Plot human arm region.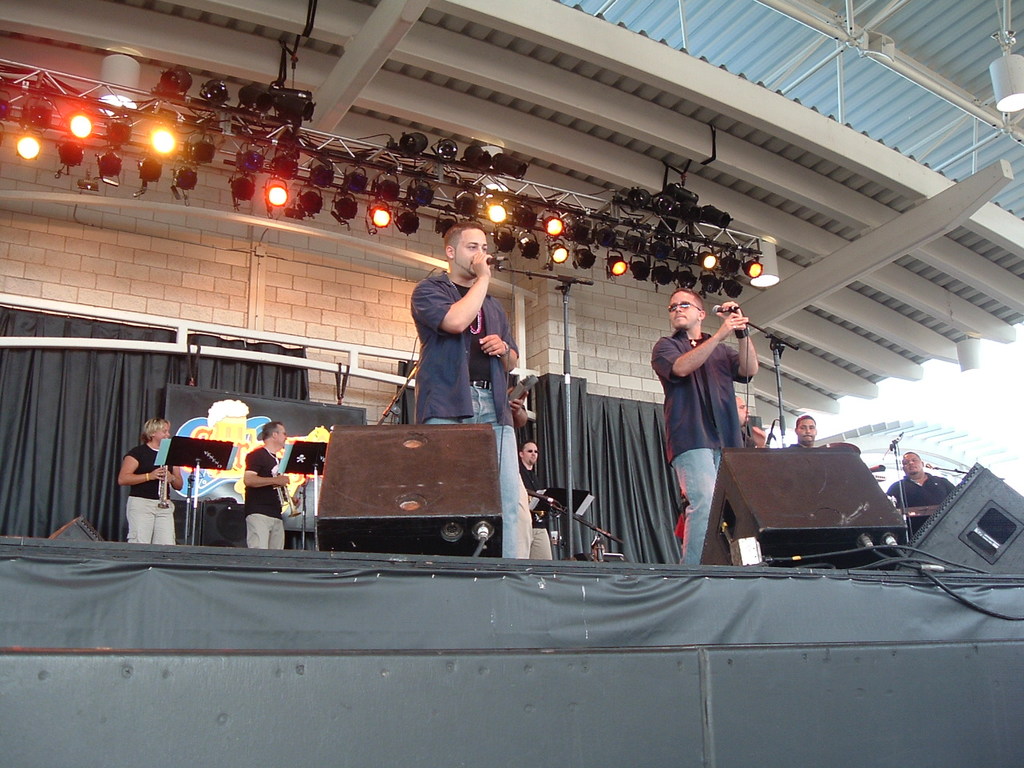
Plotted at (x1=410, y1=257, x2=494, y2=335).
